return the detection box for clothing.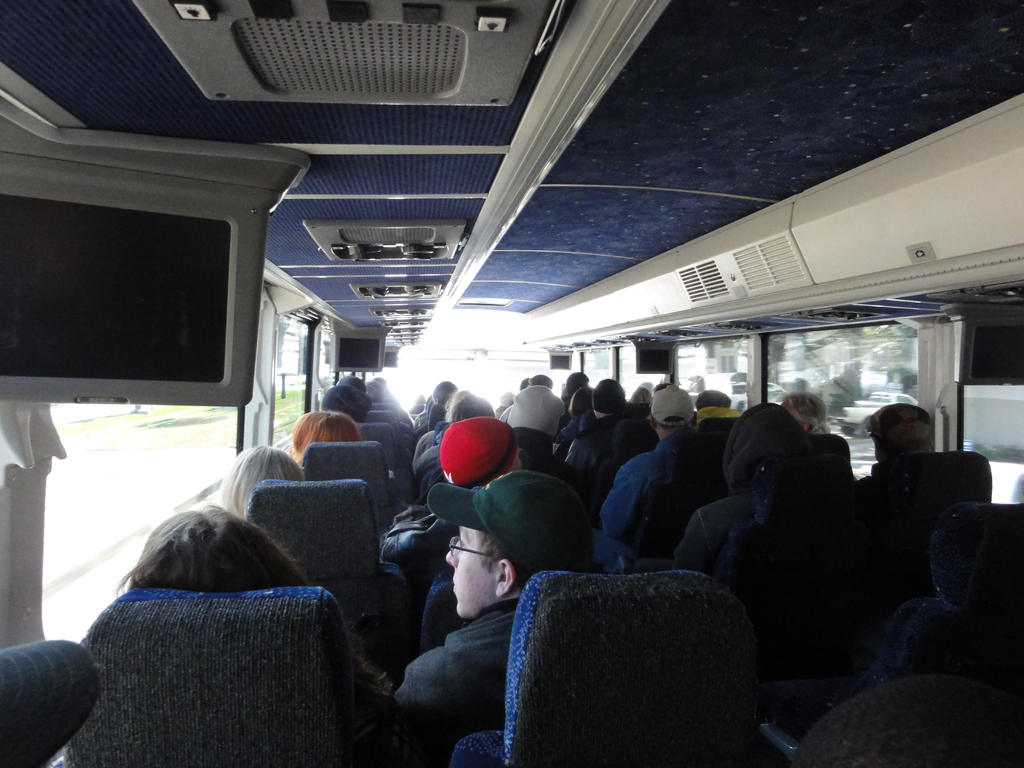
BBox(671, 403, 813, 575).
